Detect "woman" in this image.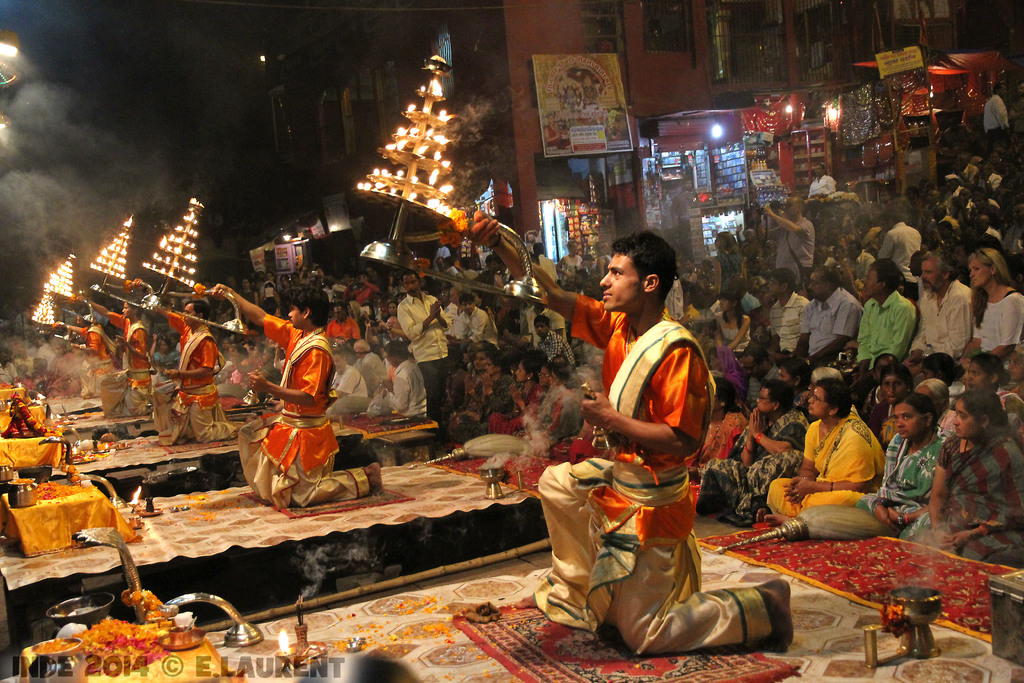
Detection: bbox=(459, 354, 518, 438).
